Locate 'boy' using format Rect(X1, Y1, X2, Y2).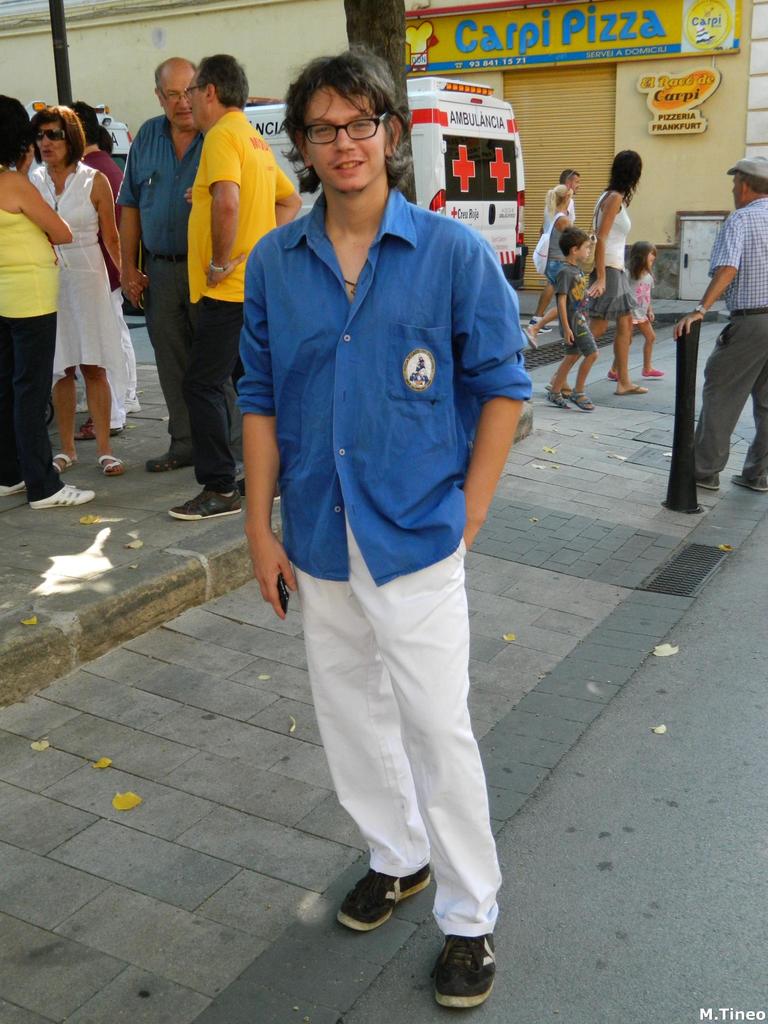
Rect(543, 225, 597, 412).
